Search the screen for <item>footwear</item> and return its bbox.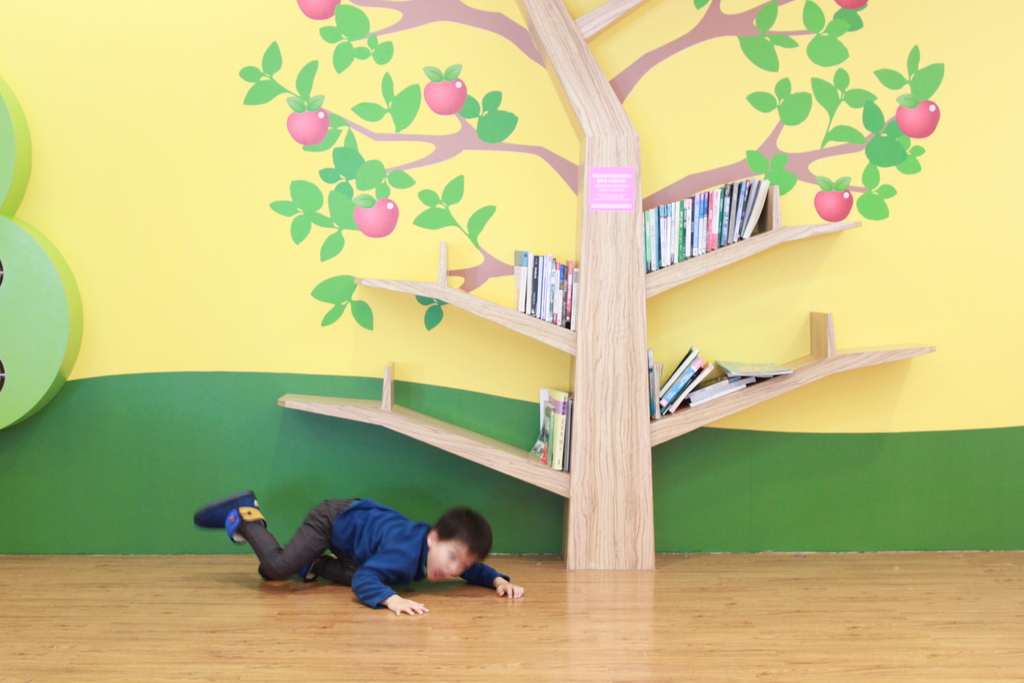
Found: x1=254, y1=554, x2=329, y2=583.
